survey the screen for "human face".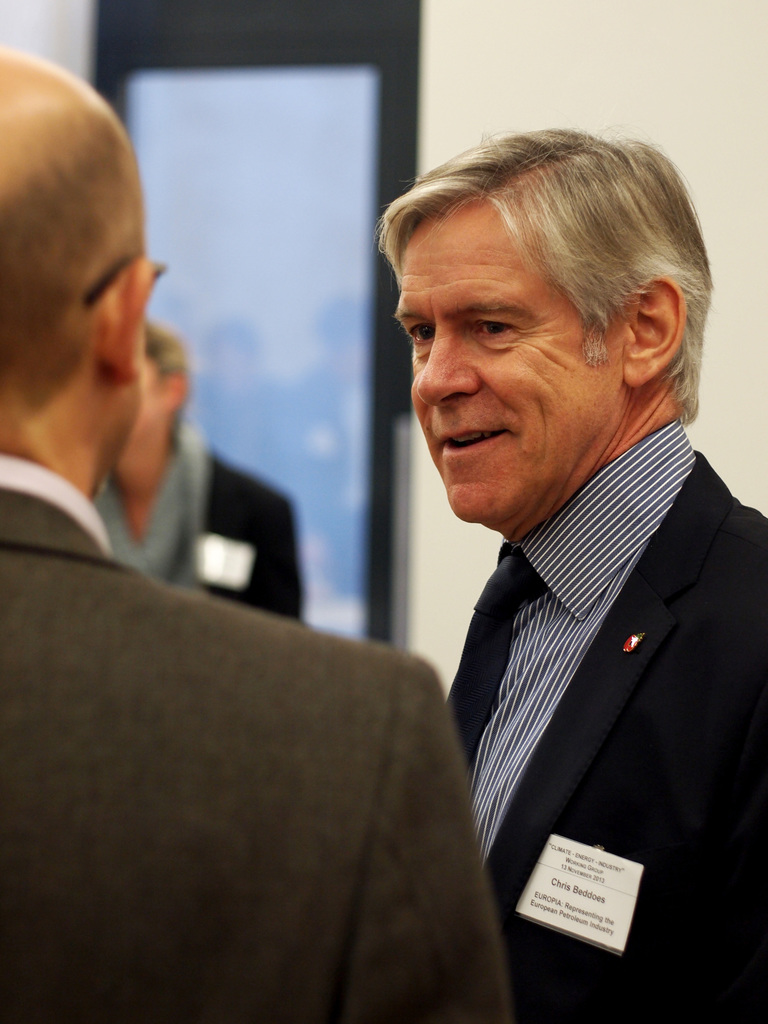
Survey found: l=394, t=221, r=625, b=522.
